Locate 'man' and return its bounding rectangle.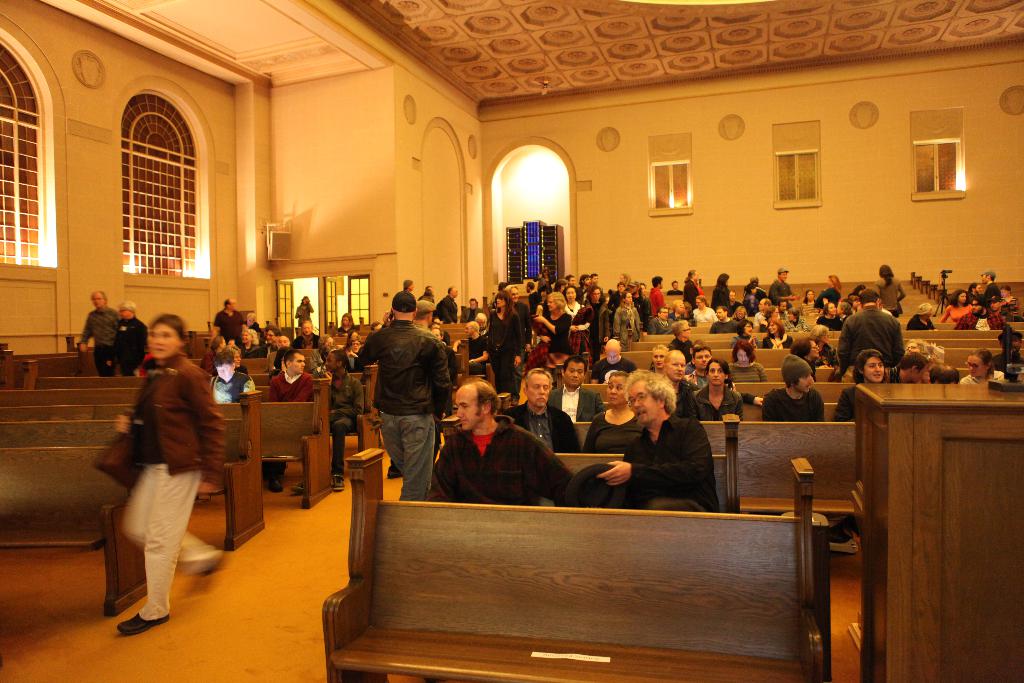
[563,274,577,287].
